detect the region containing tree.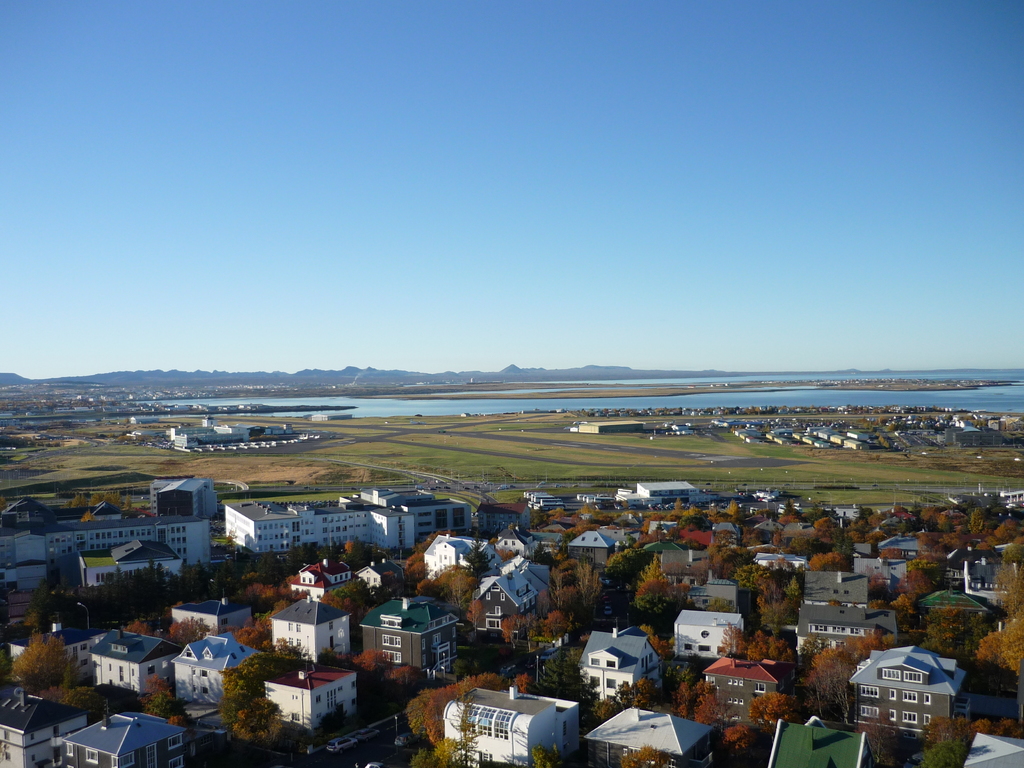
detection(165, 713, 195, 729).
